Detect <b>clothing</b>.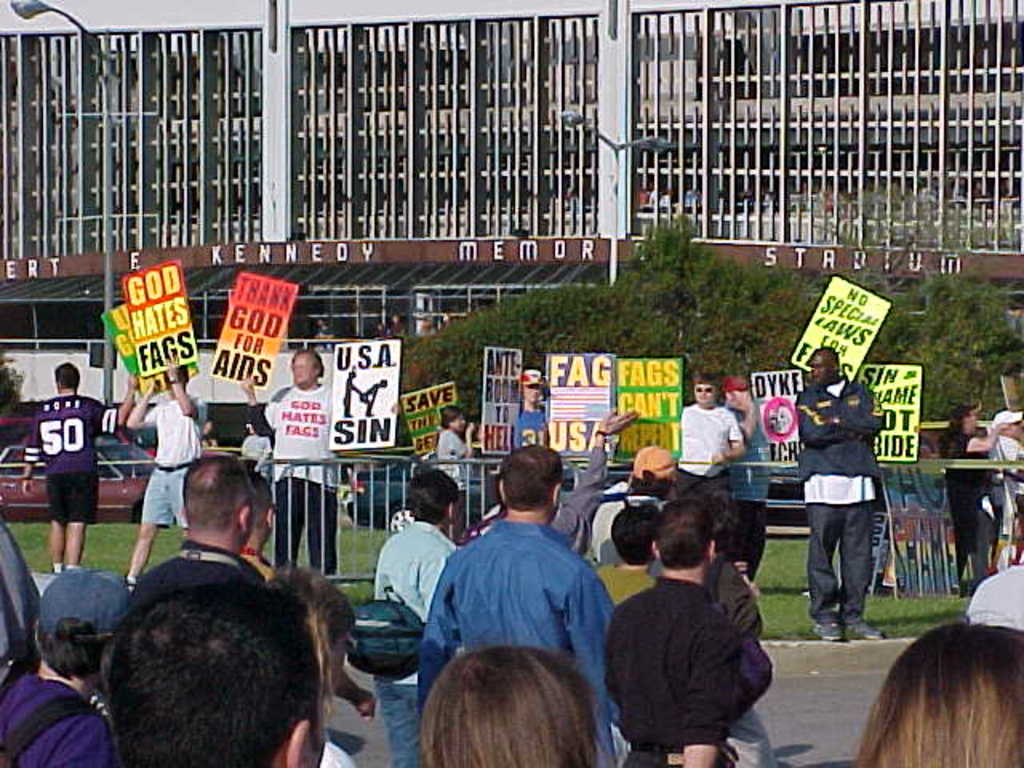
Detected at bbox=(264, 378, 346, 576).
